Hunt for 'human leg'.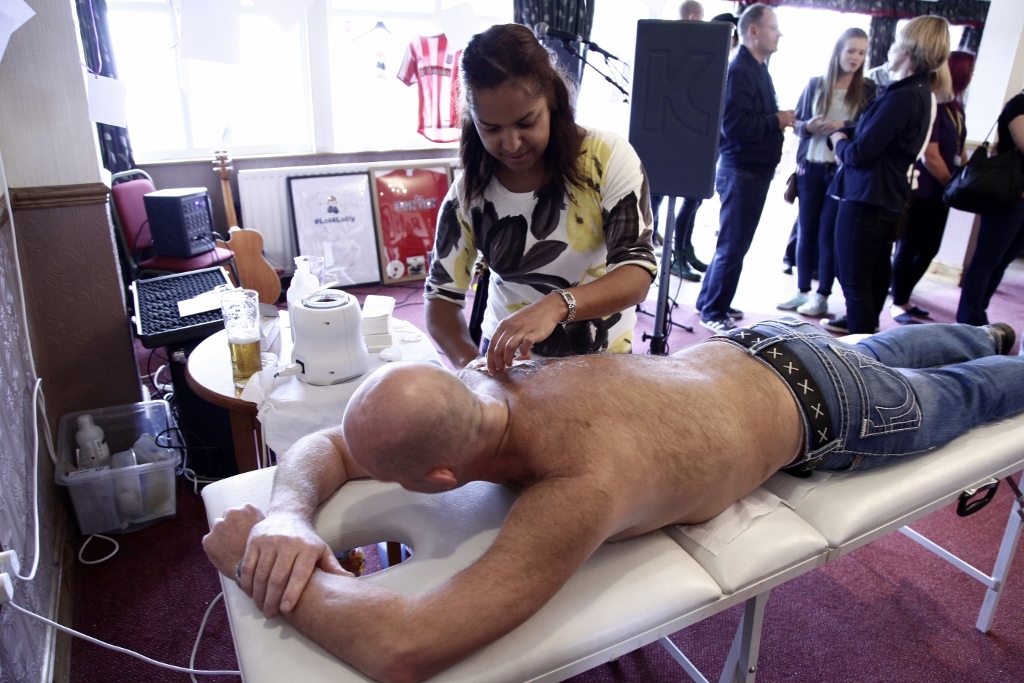
Hunted down at <bbox>690, 160, 784, 336</bbox>.
